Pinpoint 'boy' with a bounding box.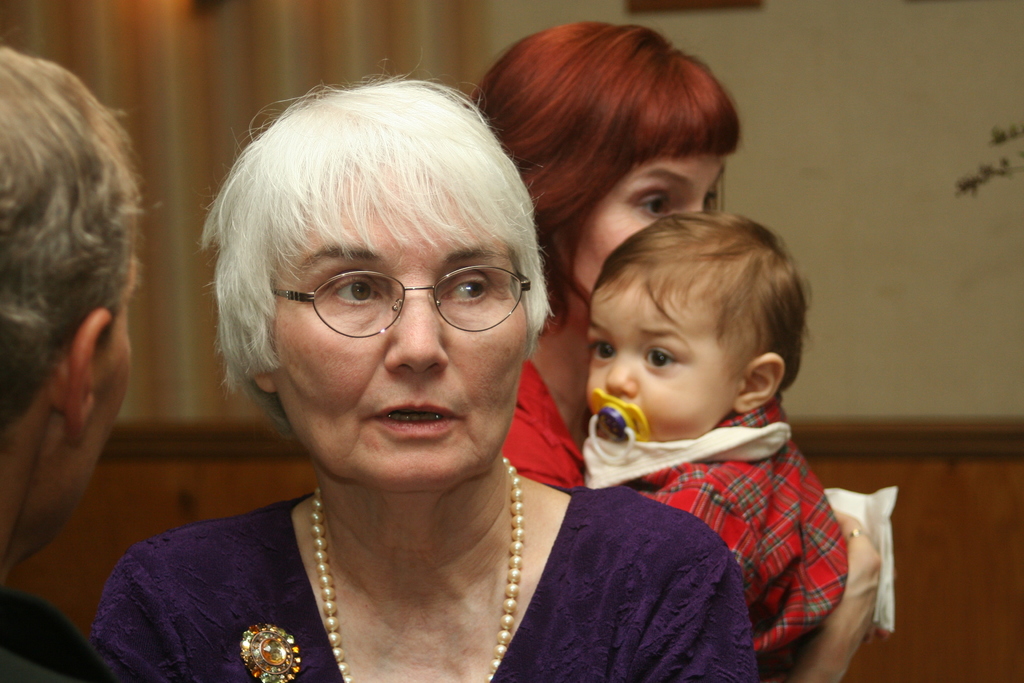
[531,205,872,668].
